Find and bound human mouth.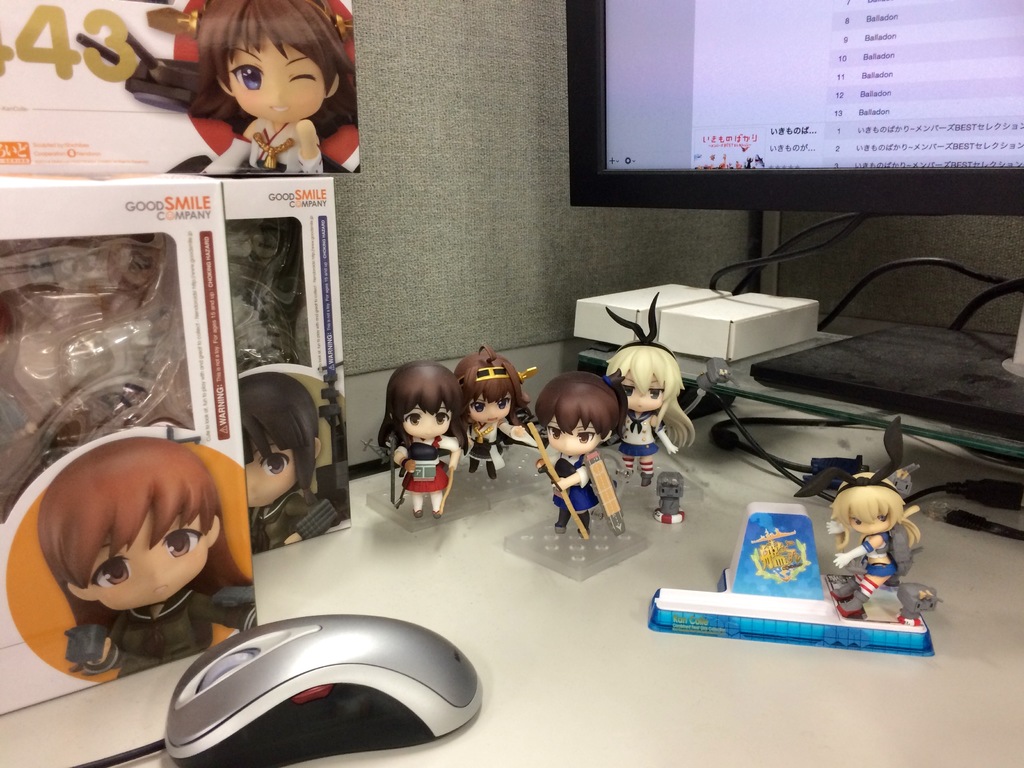
Bound: l=637, t=404, r=643, b=406.
